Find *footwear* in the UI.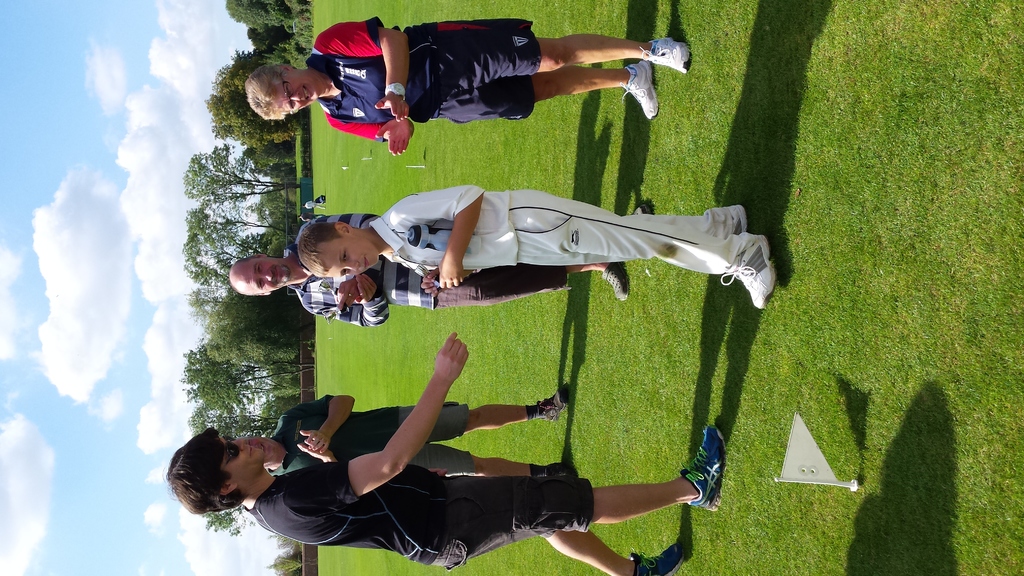
UI element at [x1=724, y1=200, x2=746, y2=235].
